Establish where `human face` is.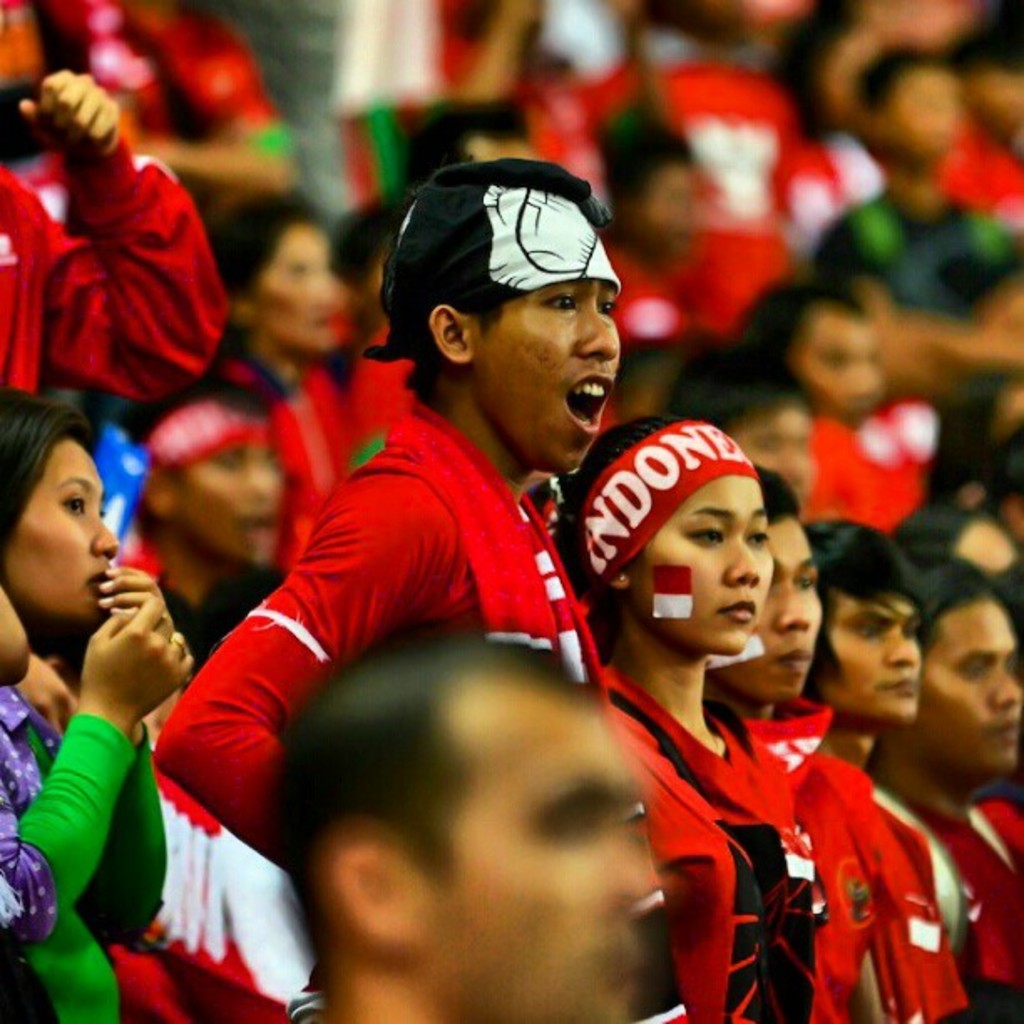
Established at box(730, 410, 810, 505).
